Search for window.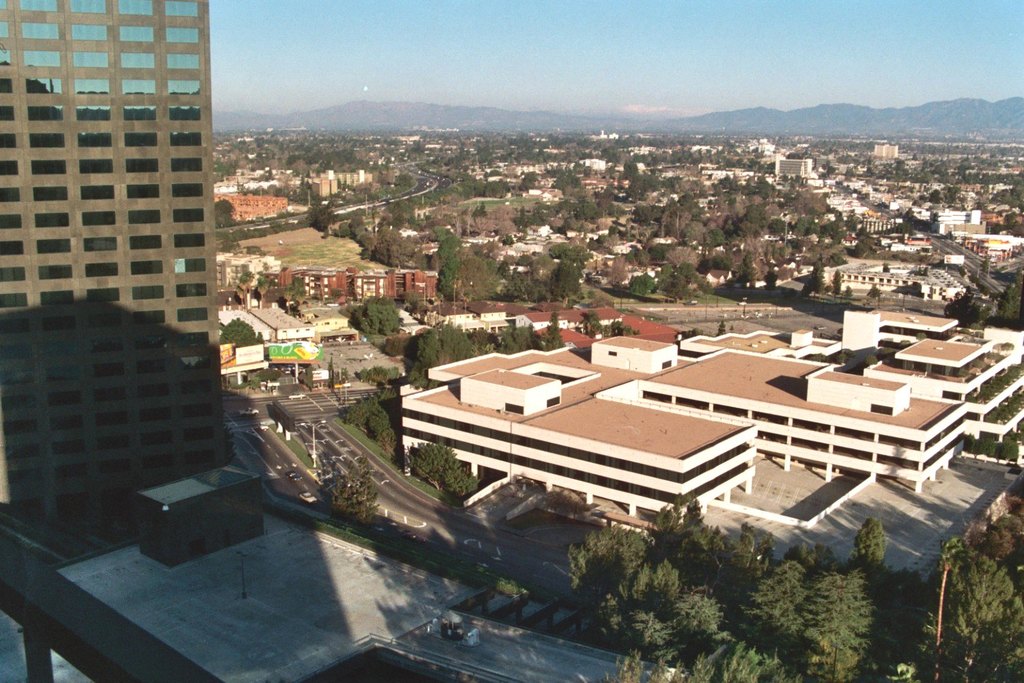
Found at 73/79/107/94.
